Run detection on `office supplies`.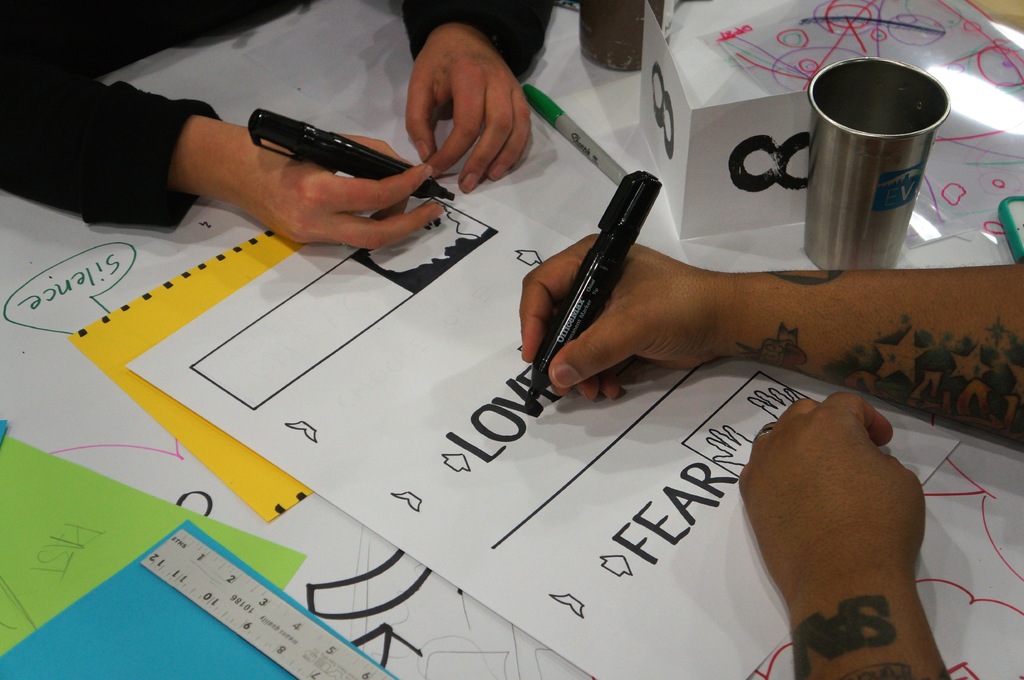
Result: 531 188 666 402.
